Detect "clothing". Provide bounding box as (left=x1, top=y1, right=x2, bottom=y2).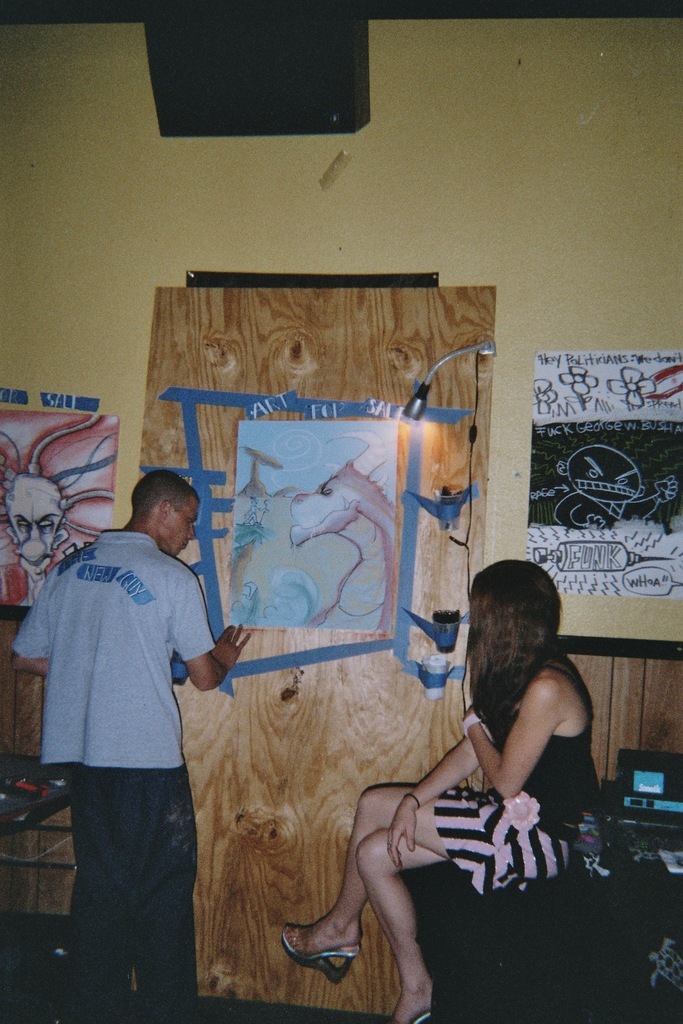
(left=426, top=729, right=612, bottom=895).
